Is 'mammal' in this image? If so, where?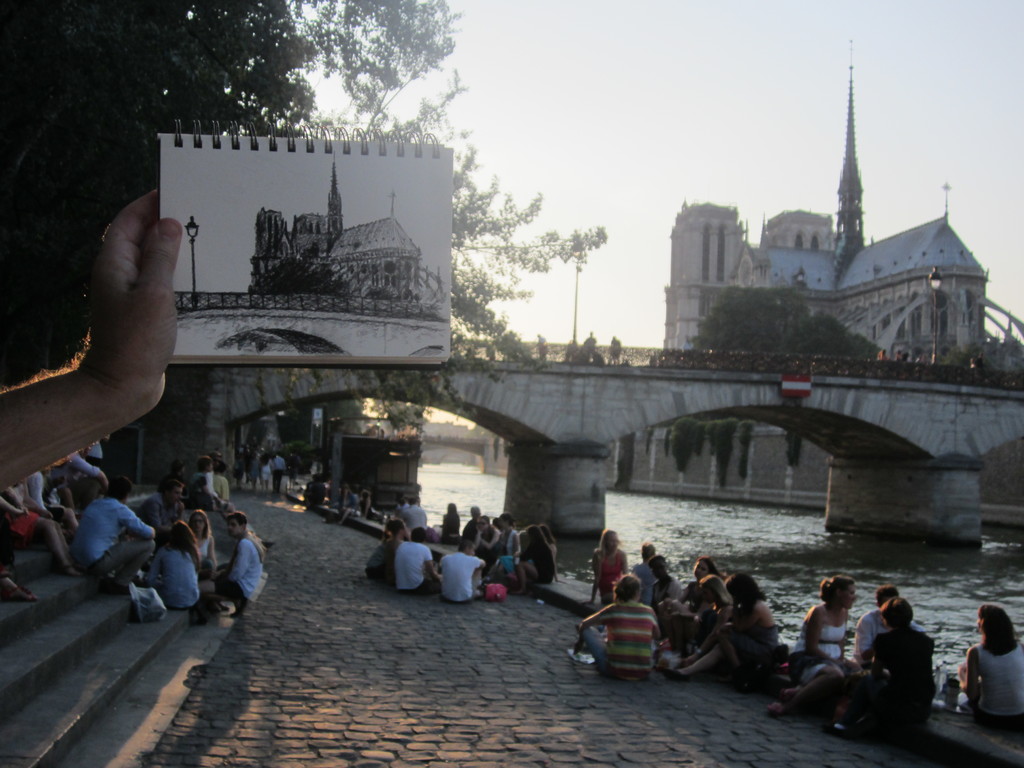
Yes, at 534 522 557 577.
